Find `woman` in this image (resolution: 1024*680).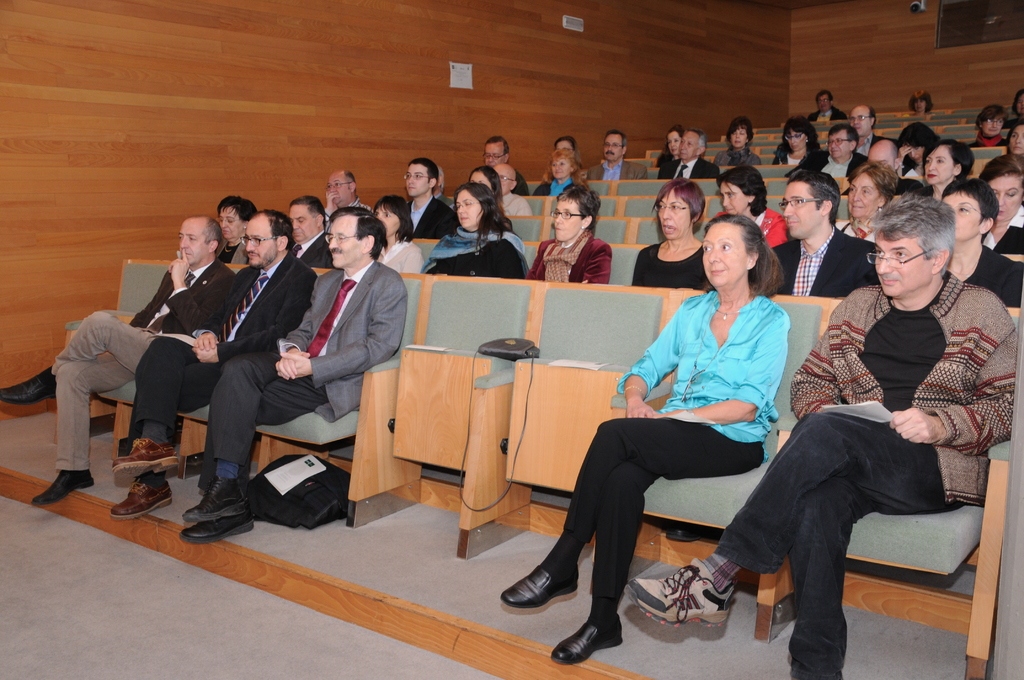
(left=527, top=151, right=592, bottom=193).
